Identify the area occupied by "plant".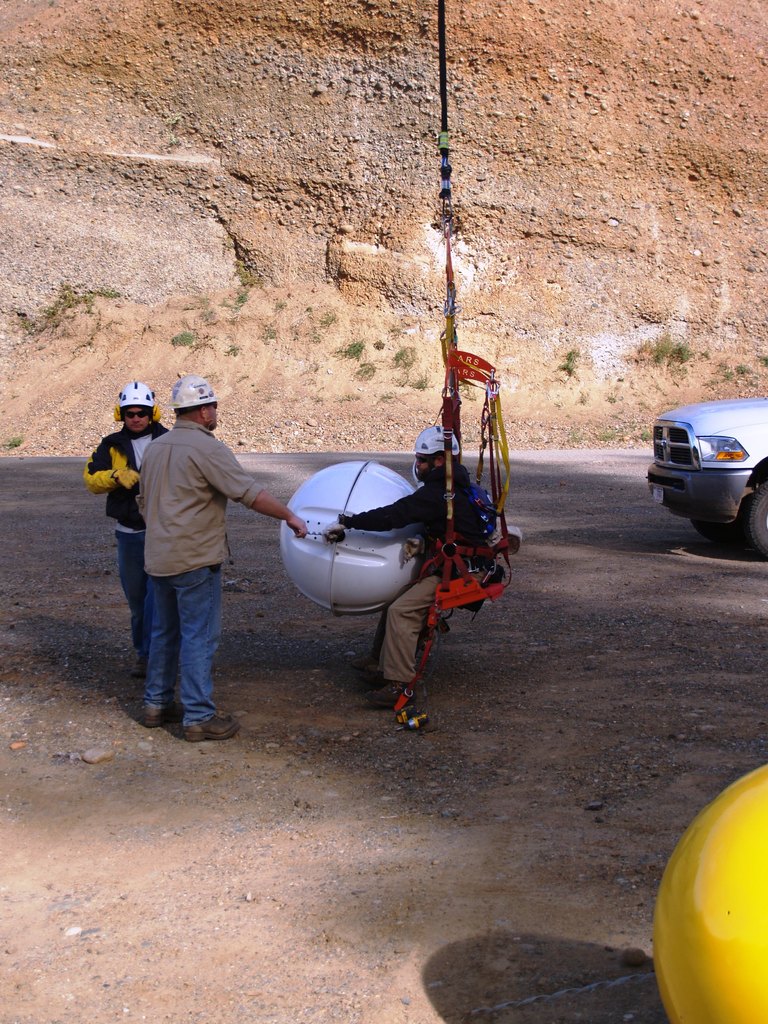
Area: <region>164, 328, 196, 348</region>.
